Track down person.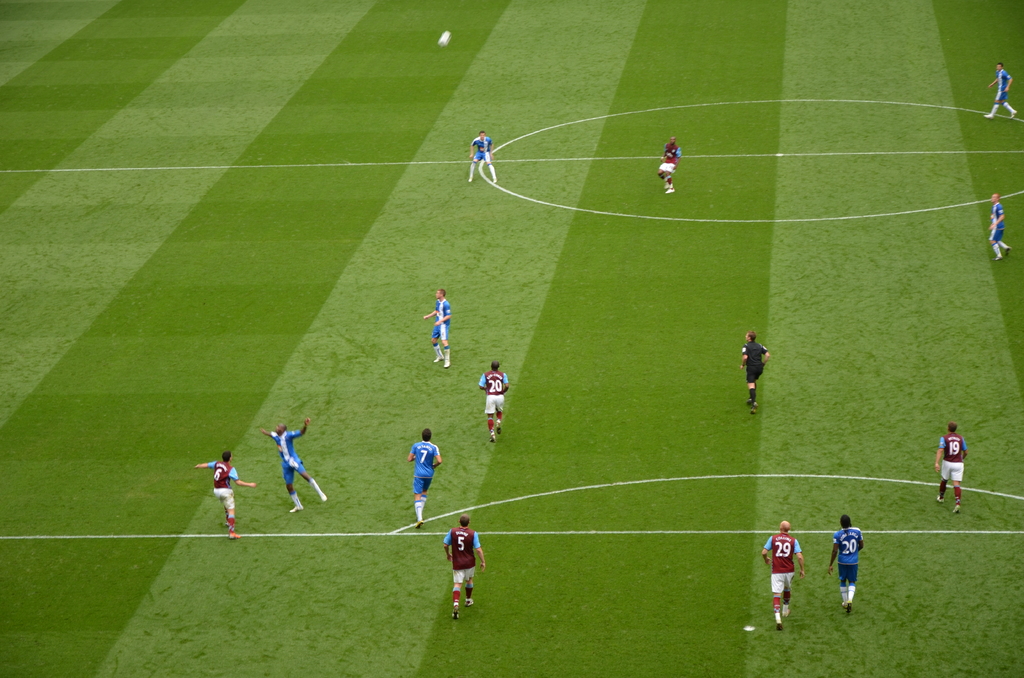
Tracked to (764, 516, 812, 632).
